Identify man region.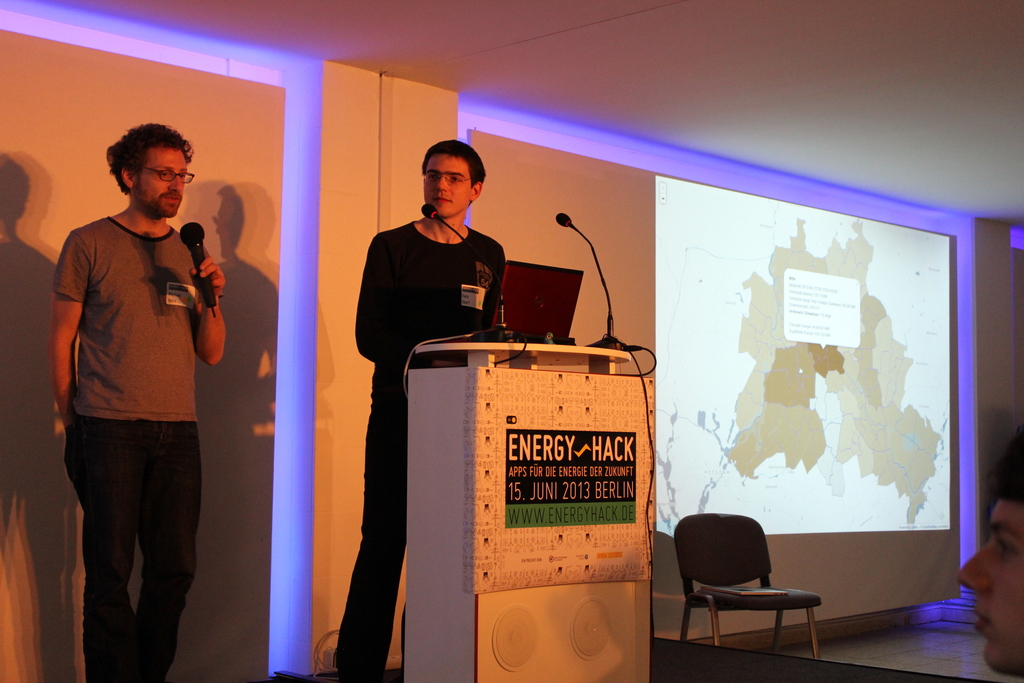
Region: l=331, t=139, r=508, b=682.
